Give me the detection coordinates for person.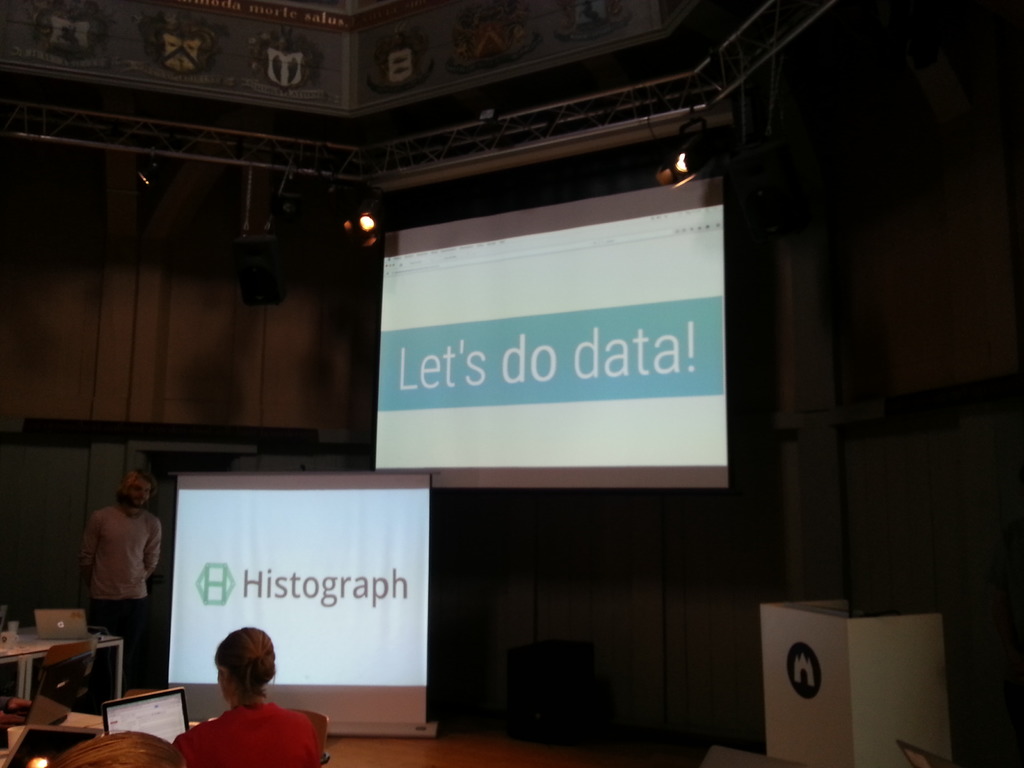
left=38, top=724, right=174, bottom=767.
